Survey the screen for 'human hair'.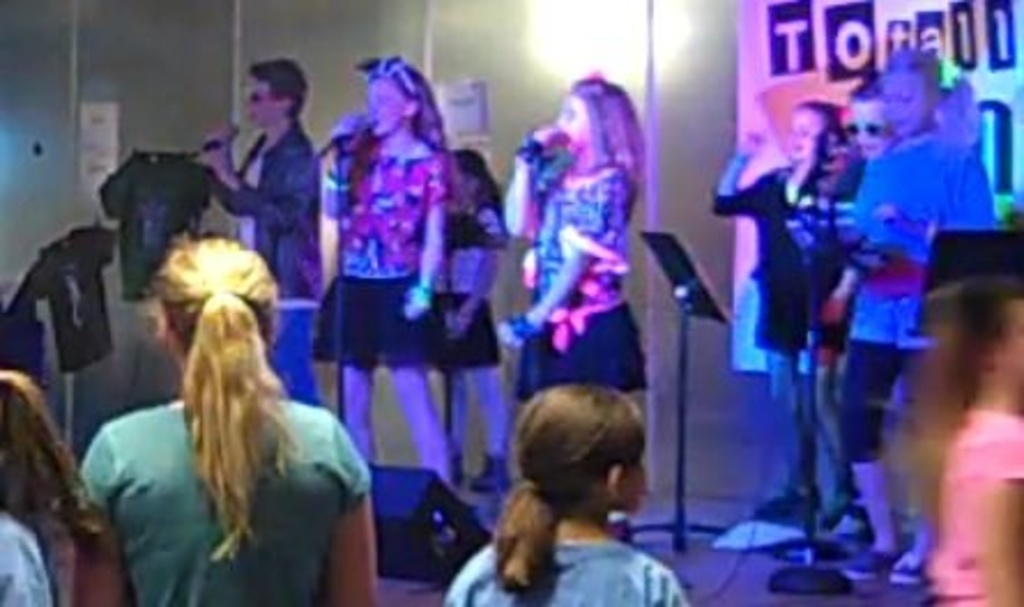
Survey found: [x1=502, y1=391, x2=647, y2=550].
